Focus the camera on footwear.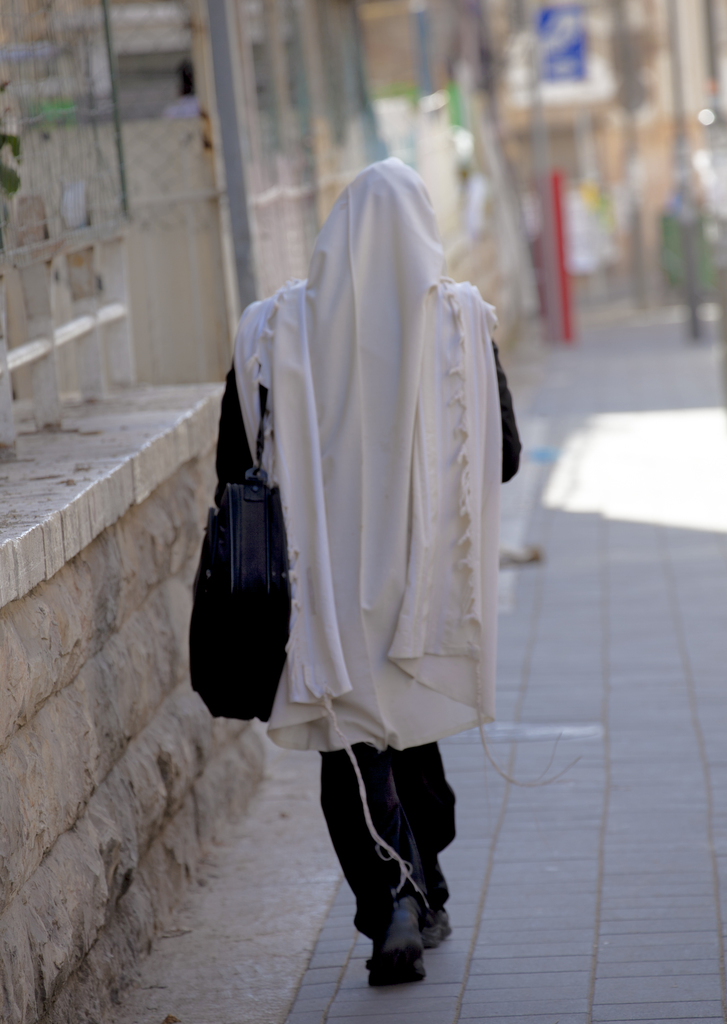
Focus region: region(361, 906, 441, 980).
